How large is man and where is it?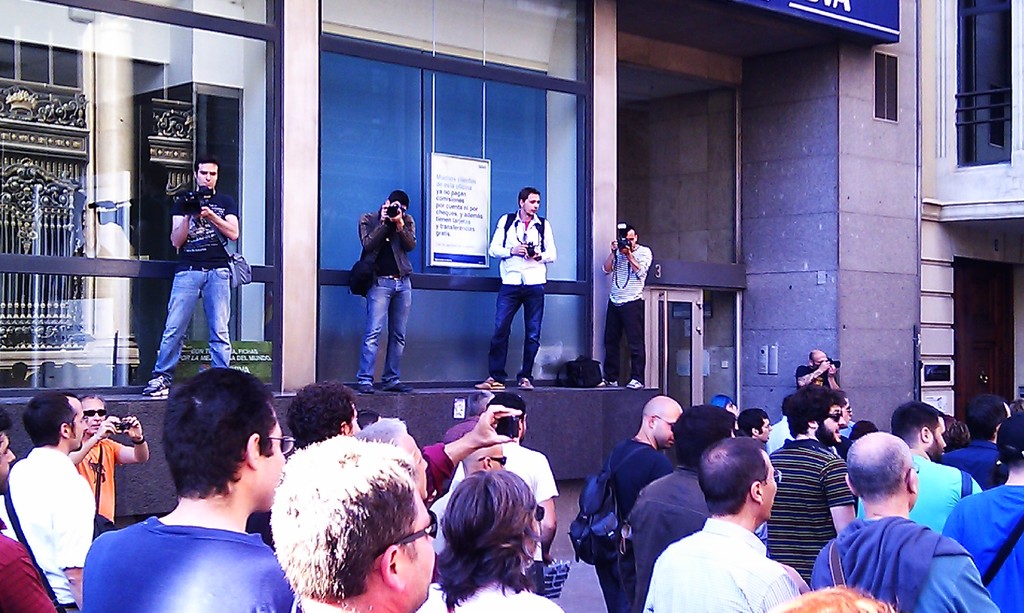
Bounding box: pyautogui.locateOnScreen(791, 343, 841, 397).
